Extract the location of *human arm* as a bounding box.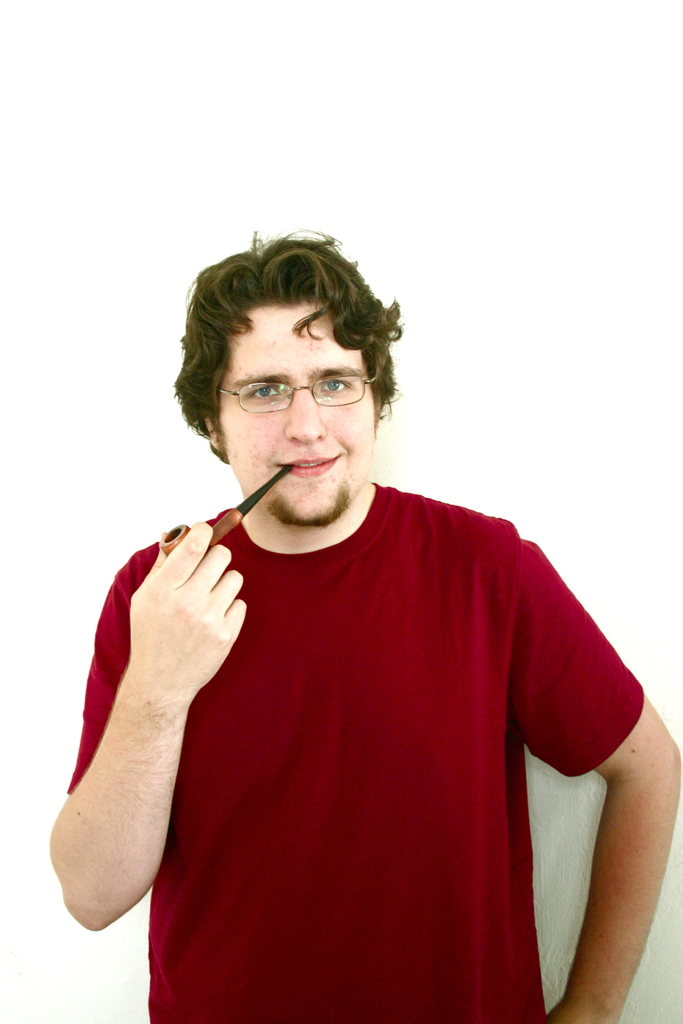
[left=513, top=538, right=682, bottom=1023].
